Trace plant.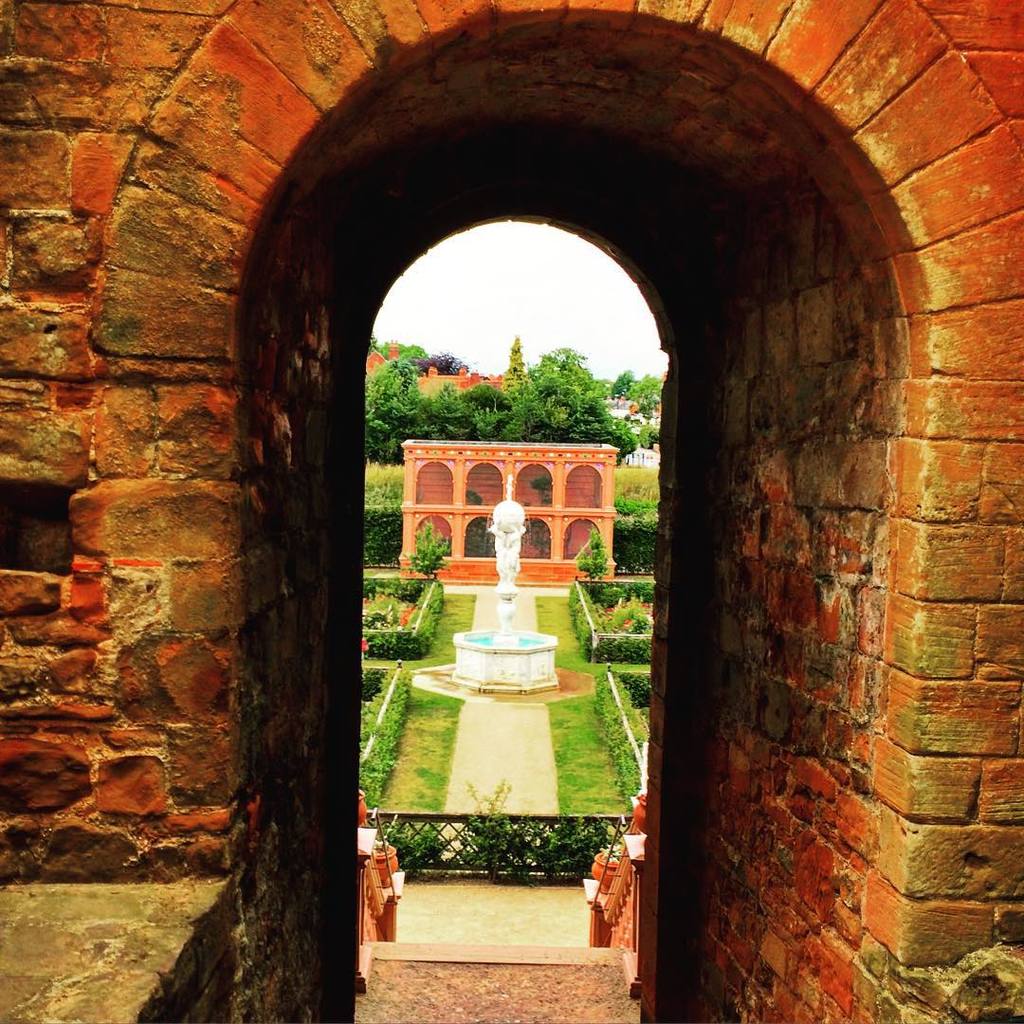
Traced to [566,524,614,571].
